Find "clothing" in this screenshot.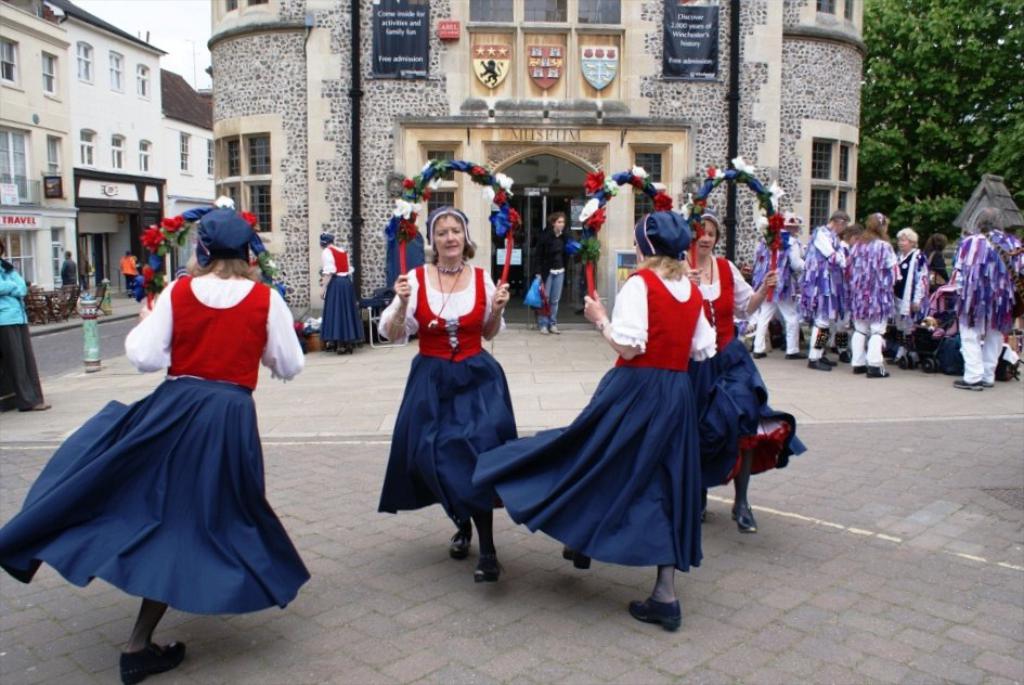
The bounding box for "clothing" is (left=753, top=232, right=802, bottom=360).
